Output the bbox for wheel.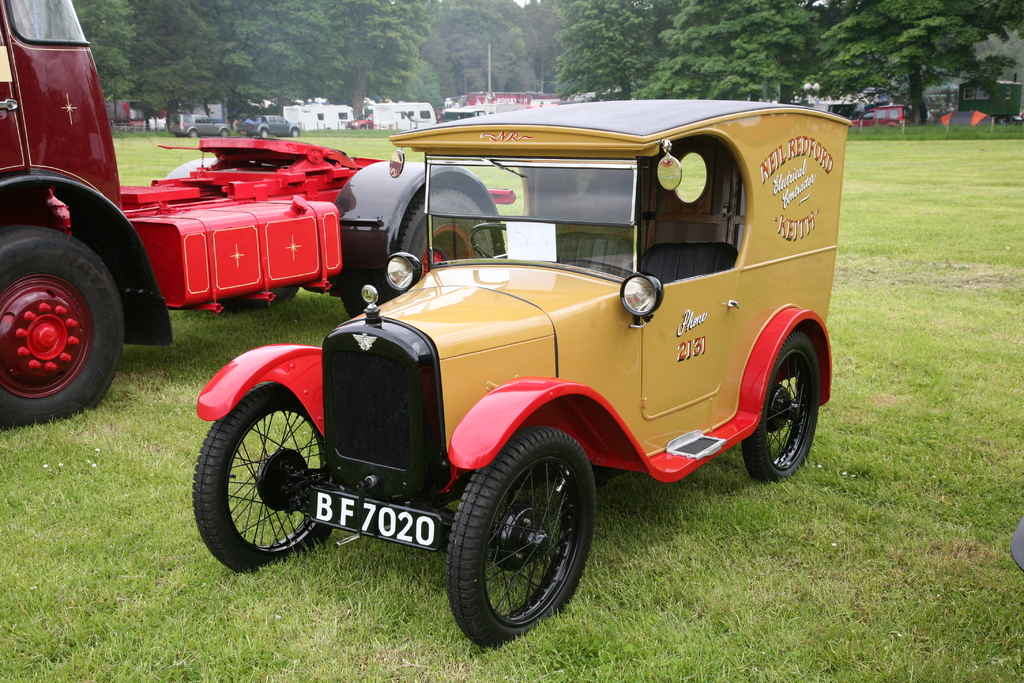
pyautogui.locateOnScreen(189, 127, 200, 142).
